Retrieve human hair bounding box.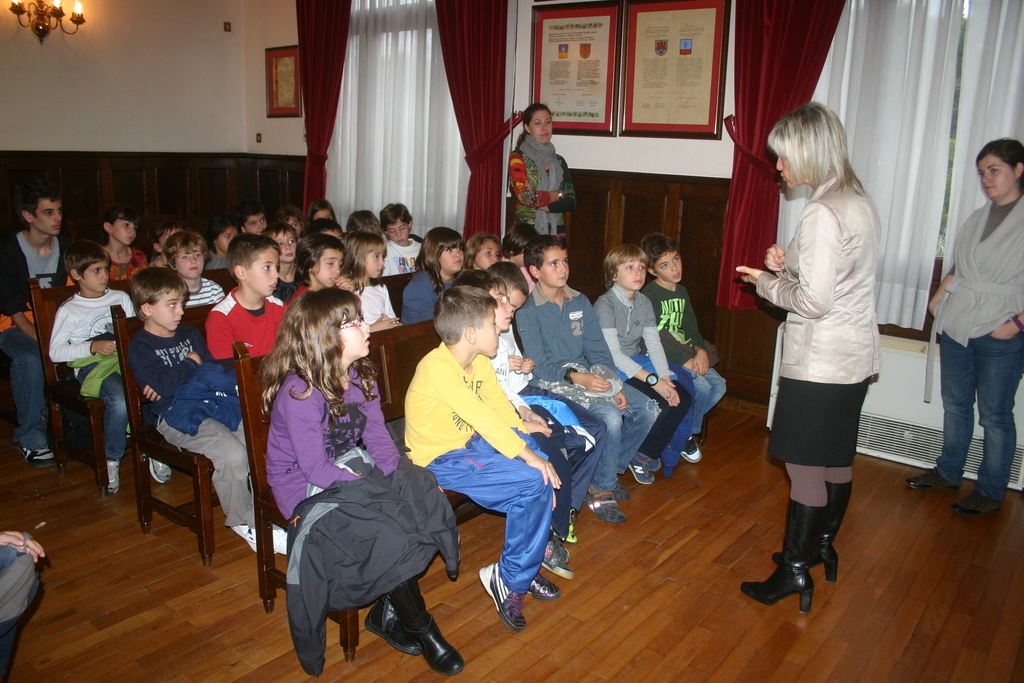
Bounding box: 294:232:345:282.
